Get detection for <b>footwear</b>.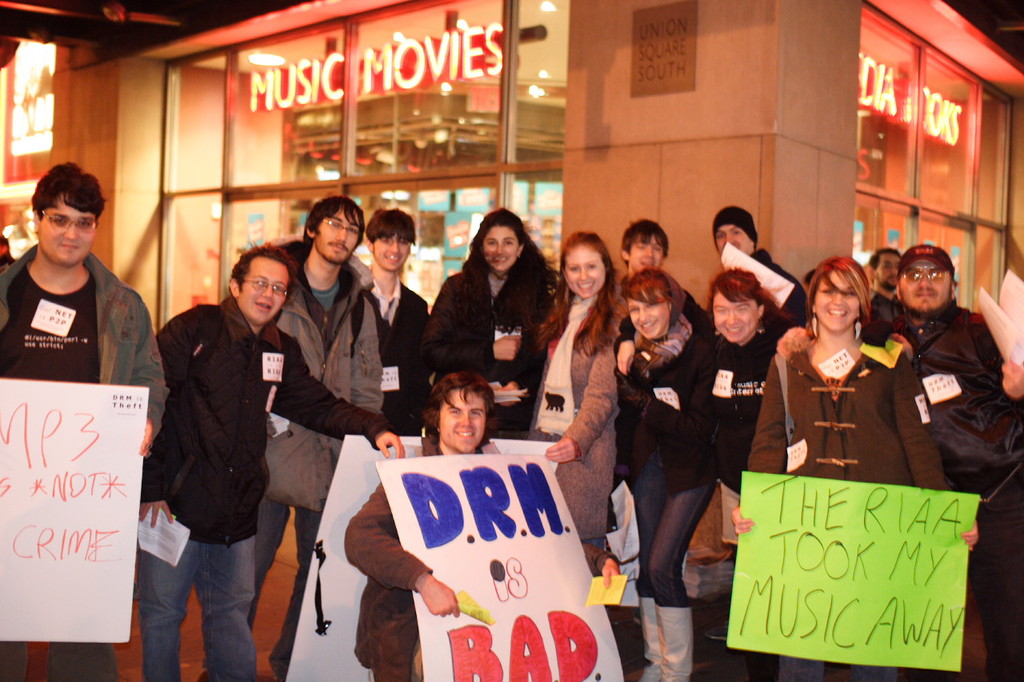
Detection: detection(631, 595, 659, 681).
